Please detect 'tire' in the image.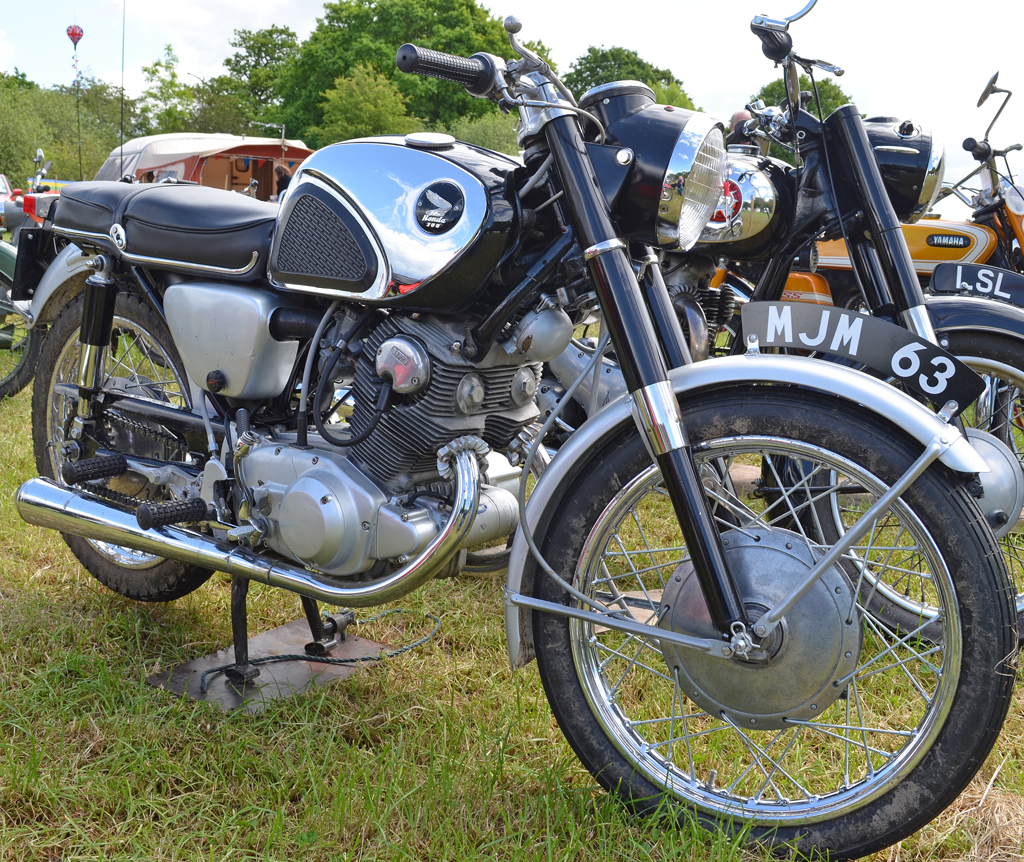
(799,328,1023,653).
